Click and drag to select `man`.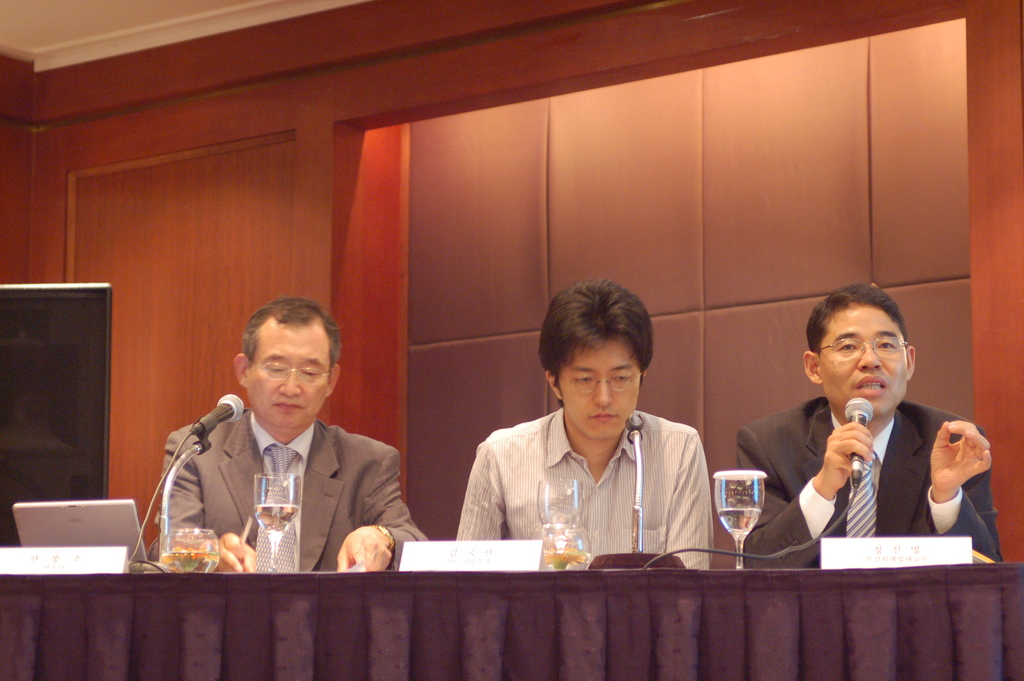
Selection: select_region(455, 272, 714, 567).
